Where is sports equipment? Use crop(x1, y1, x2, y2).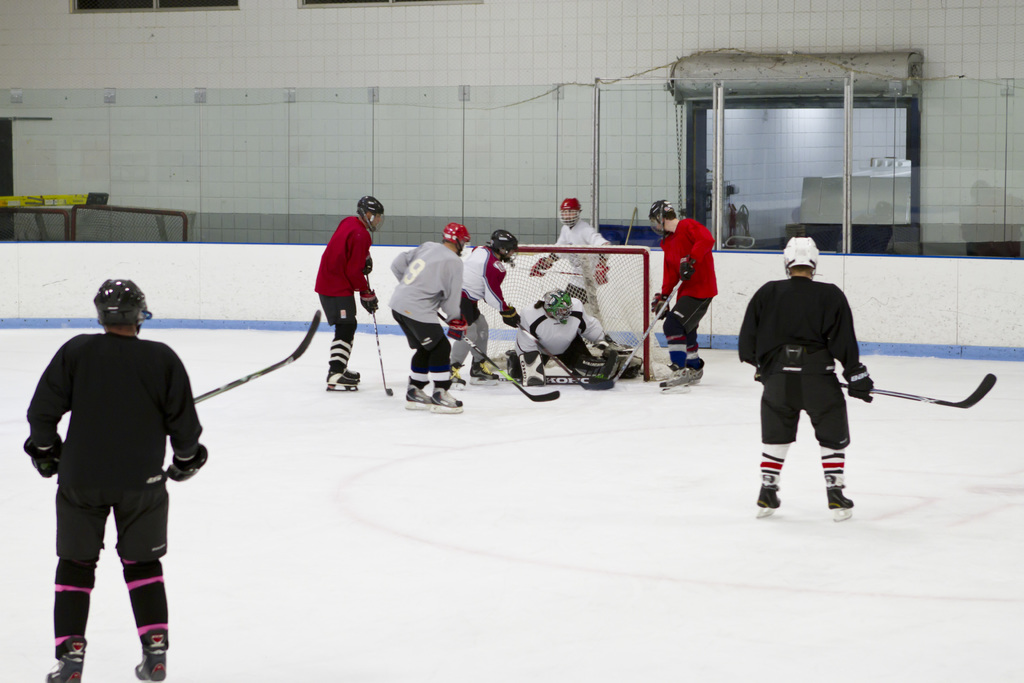
crop(39, 309, 320, 472).
